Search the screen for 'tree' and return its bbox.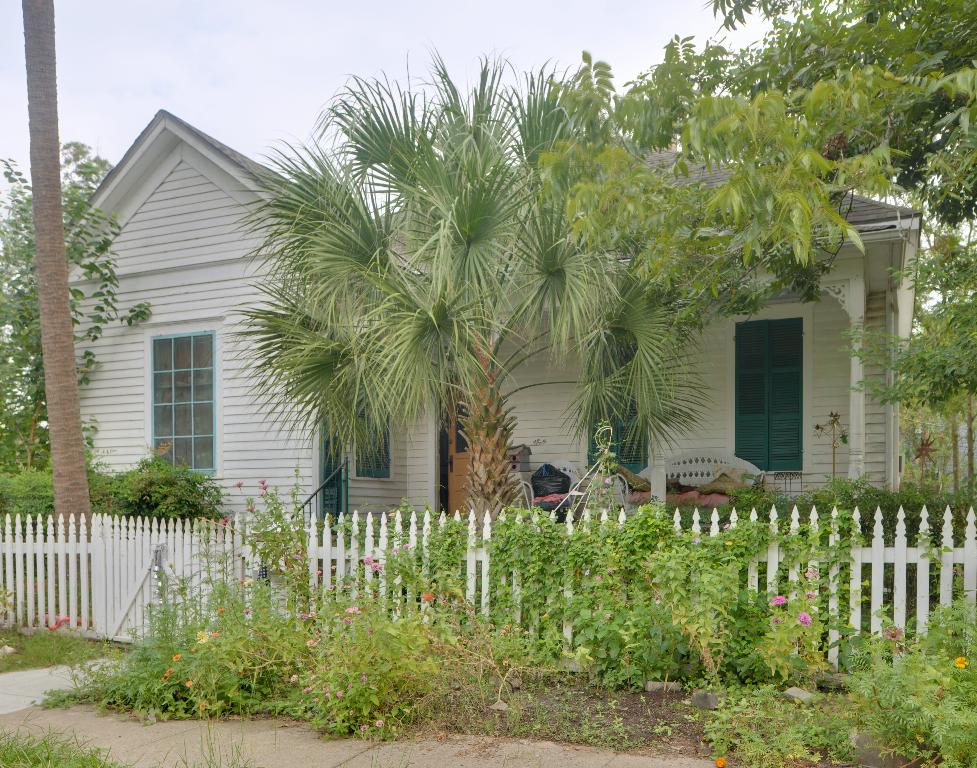
Found: [0, 137, 127, 466].
